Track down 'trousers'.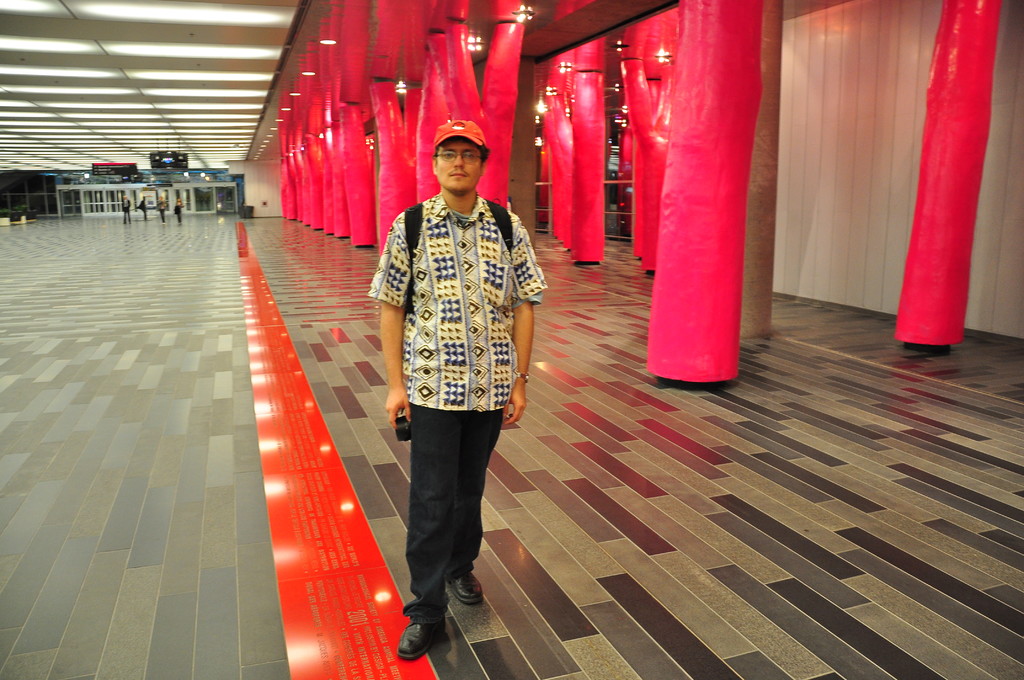
Tracked to locate(157, 209, 165, 223).
